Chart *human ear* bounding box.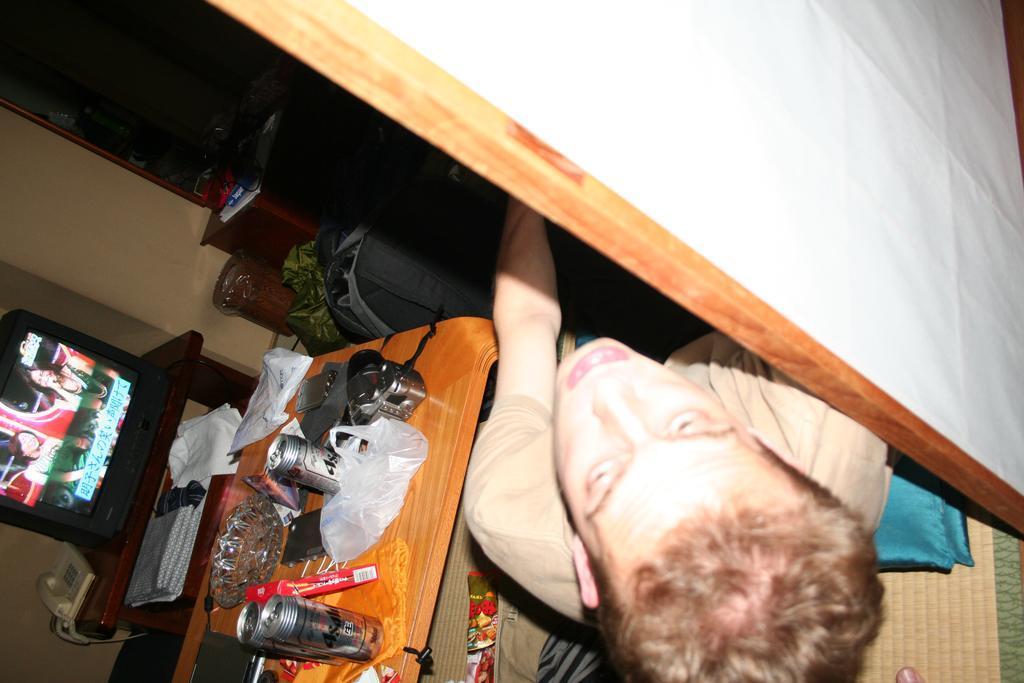
Charted: 576:534:598:608.
